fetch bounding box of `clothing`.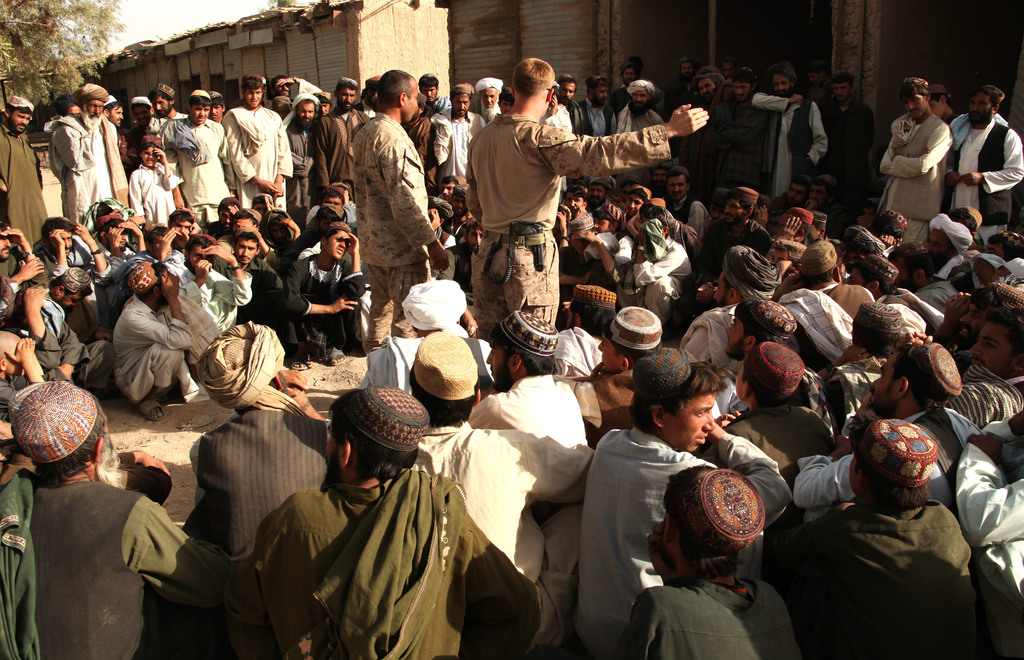
Bbox: left=804, top=273, right=887, bottom=369.
